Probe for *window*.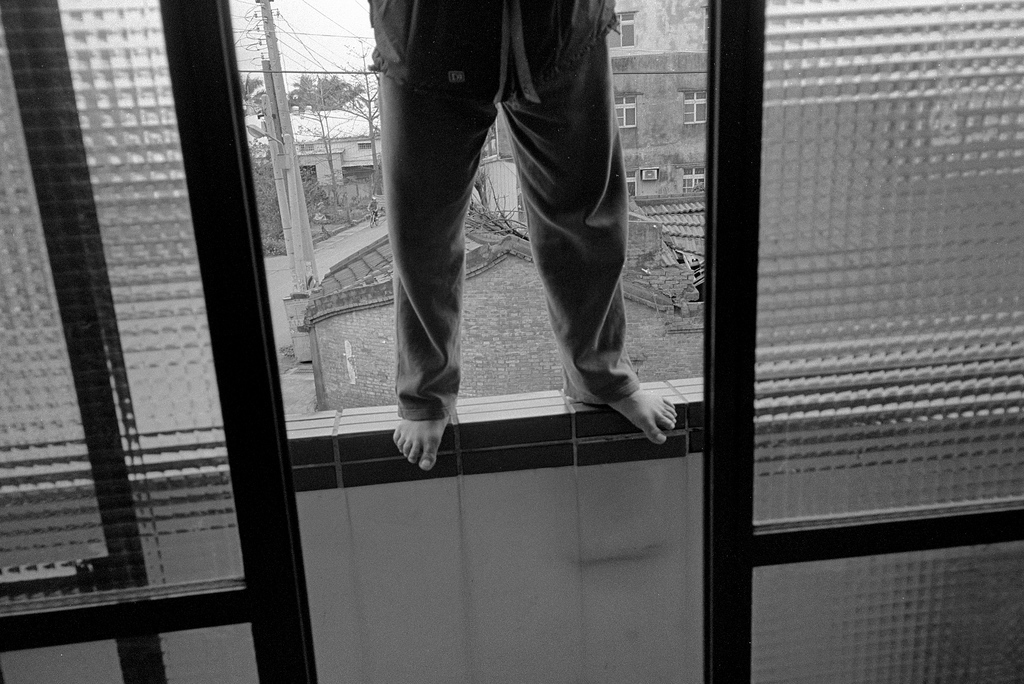
Probe result: pyautogui.locateOnScreen(682, 89, 711, 123).
